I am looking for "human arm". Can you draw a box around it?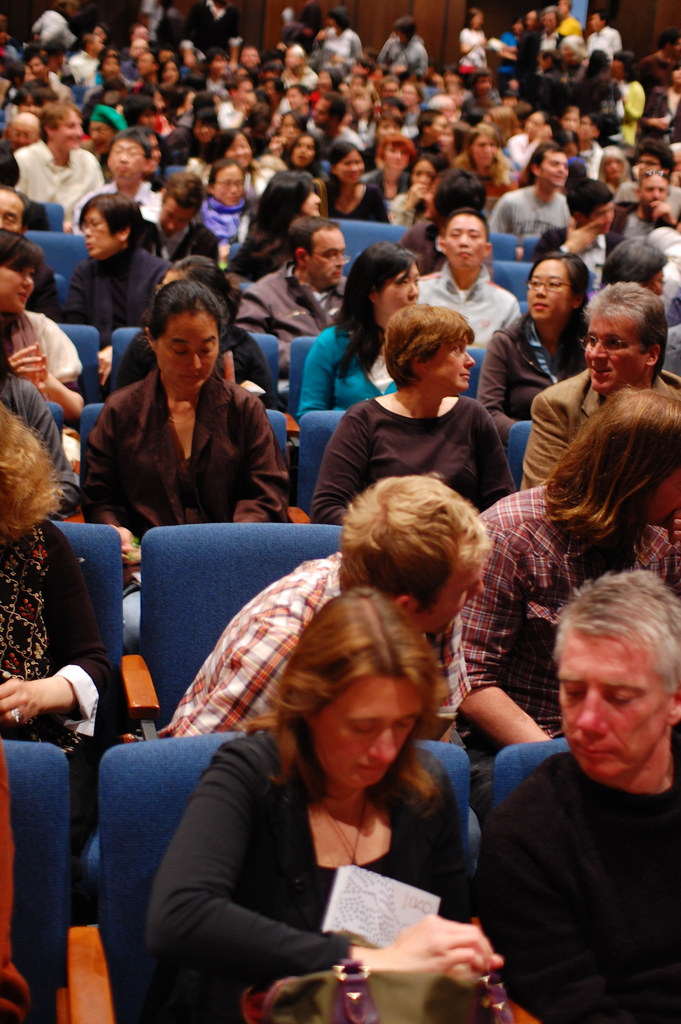
Sure, the bounding box is [471,404,515,507].
